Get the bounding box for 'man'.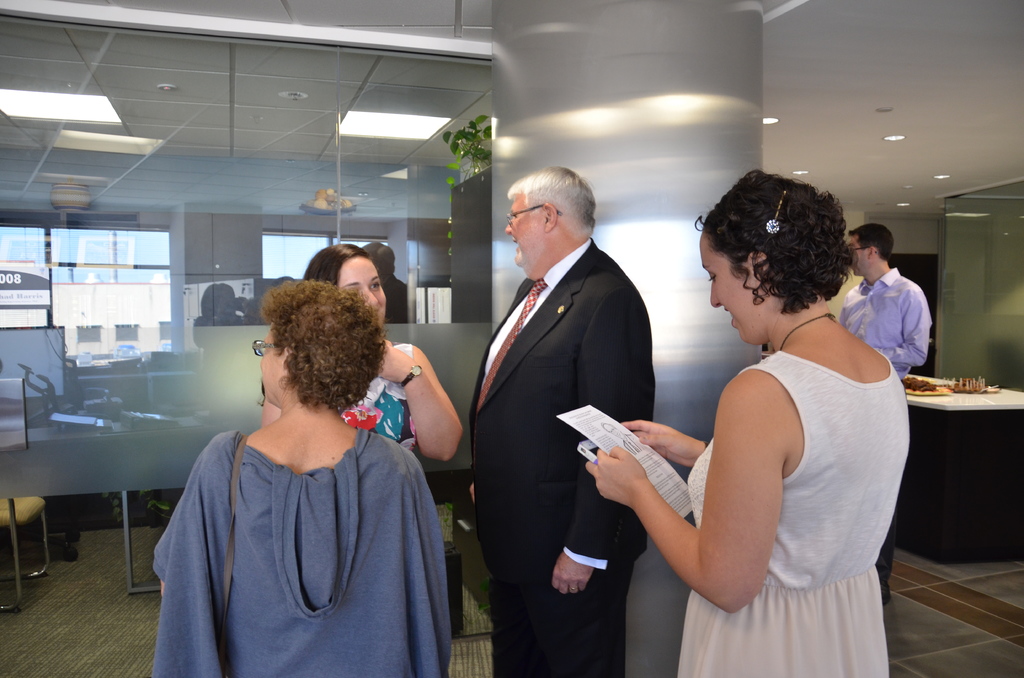
box=[837, 222, 932, 606].
